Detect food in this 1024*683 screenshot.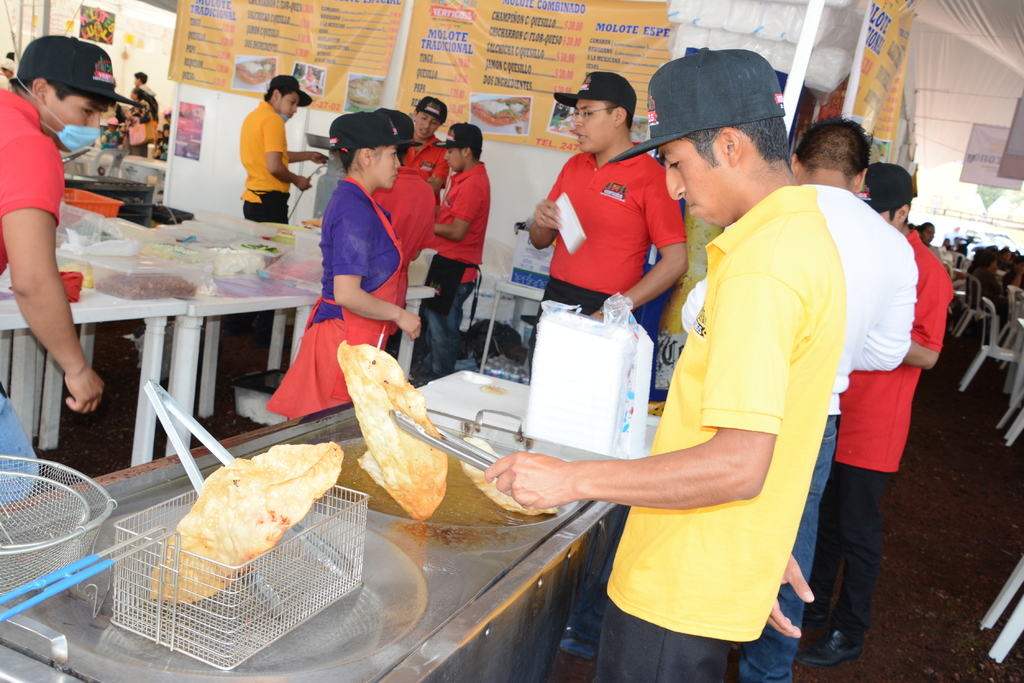
Detection: [231,231,286,263].
